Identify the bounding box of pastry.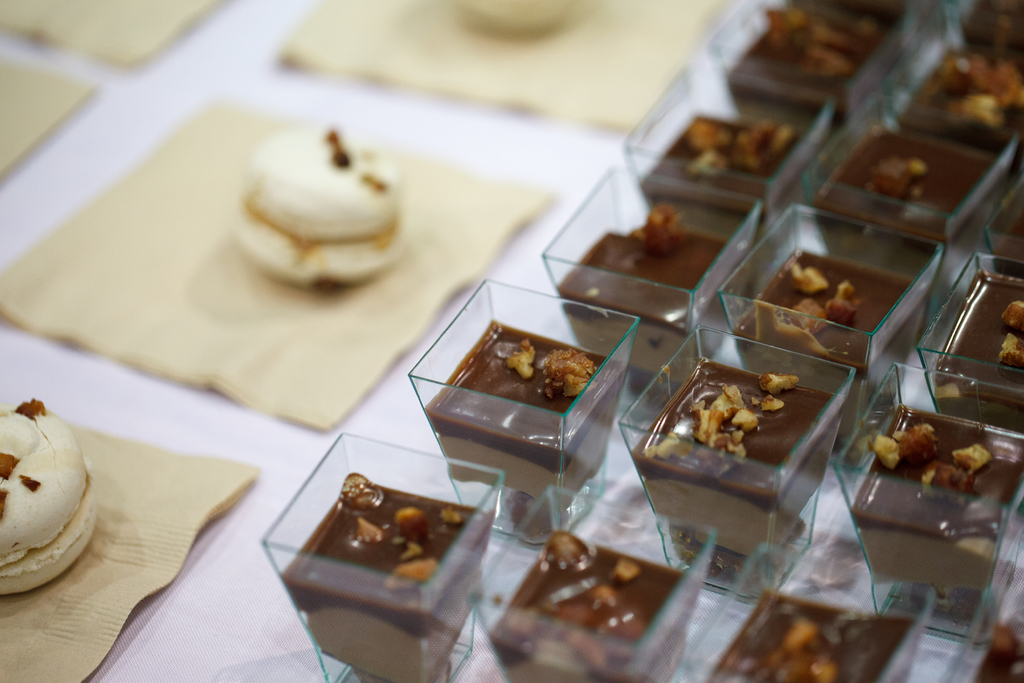
<box>715,0,899,106</box>.
